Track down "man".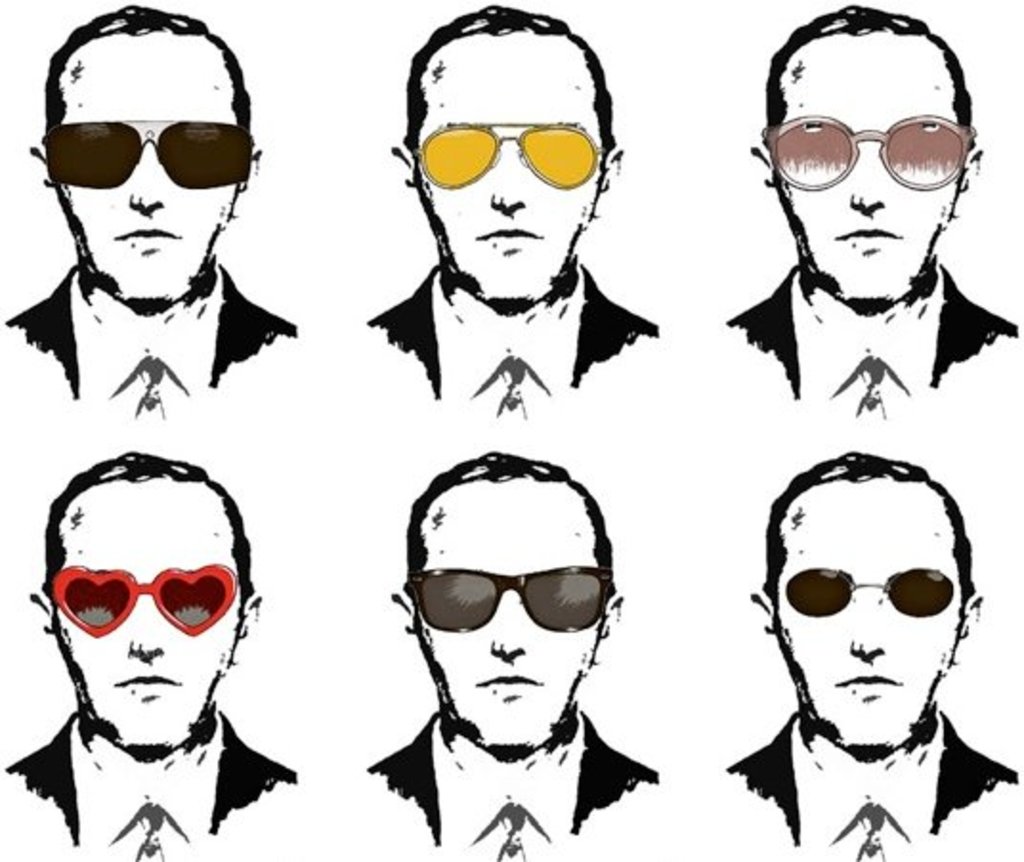
Tracked to (x1=373, y1=0, x2=663, y2=428).
